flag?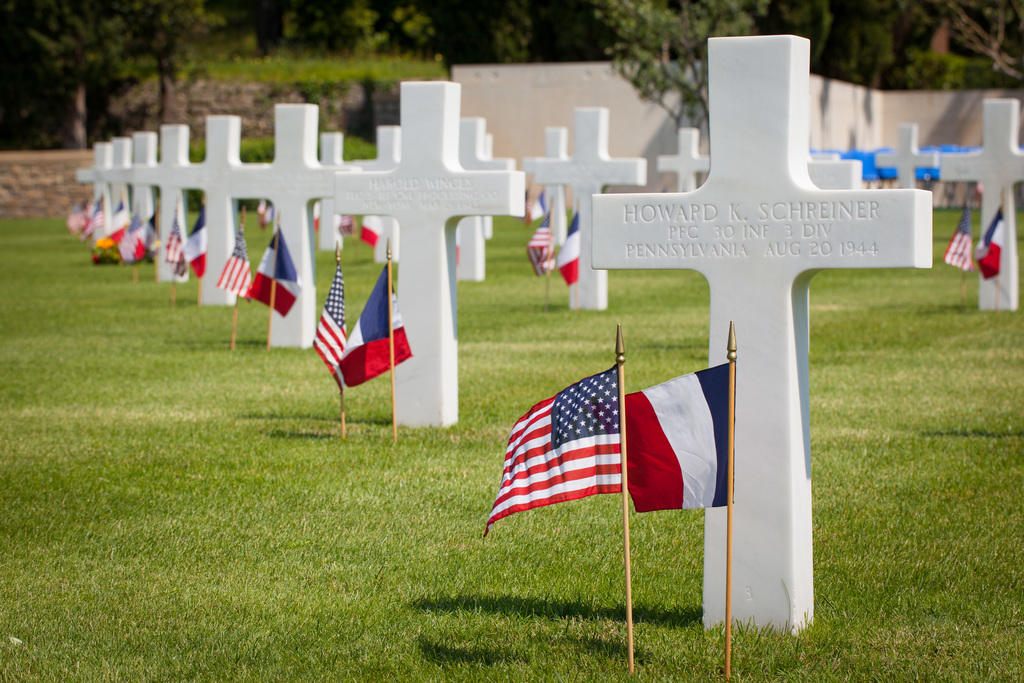
(left=525, top=190, right=554, bottom=220)
